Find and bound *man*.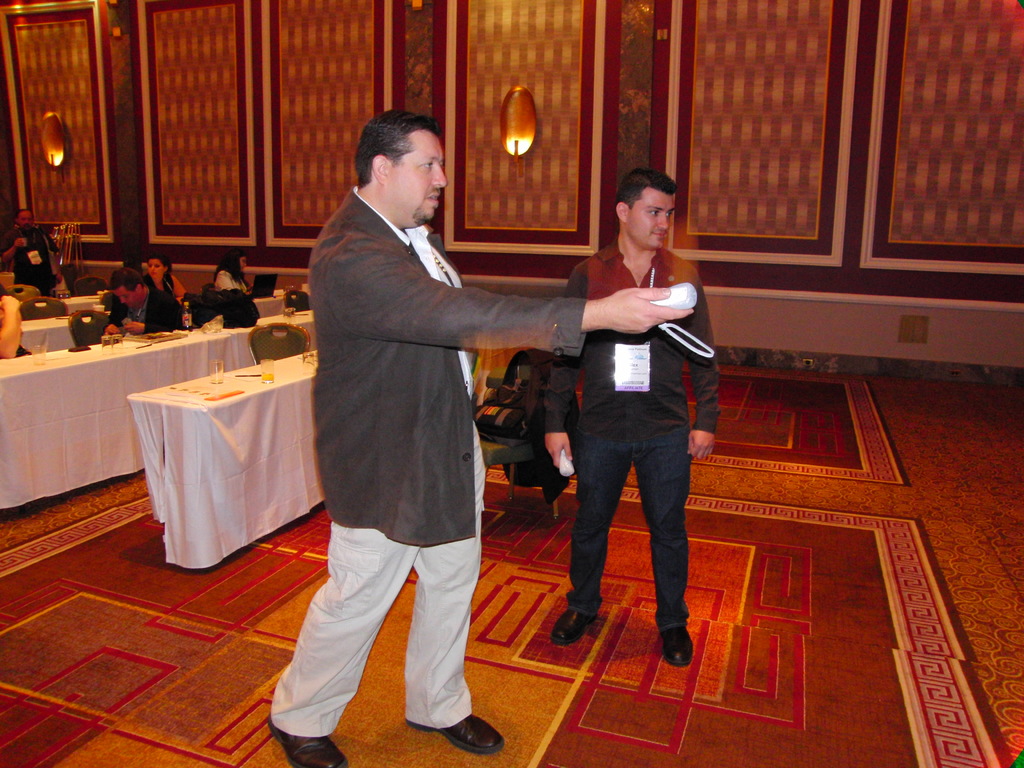
Bound: 538/175/715/676.
